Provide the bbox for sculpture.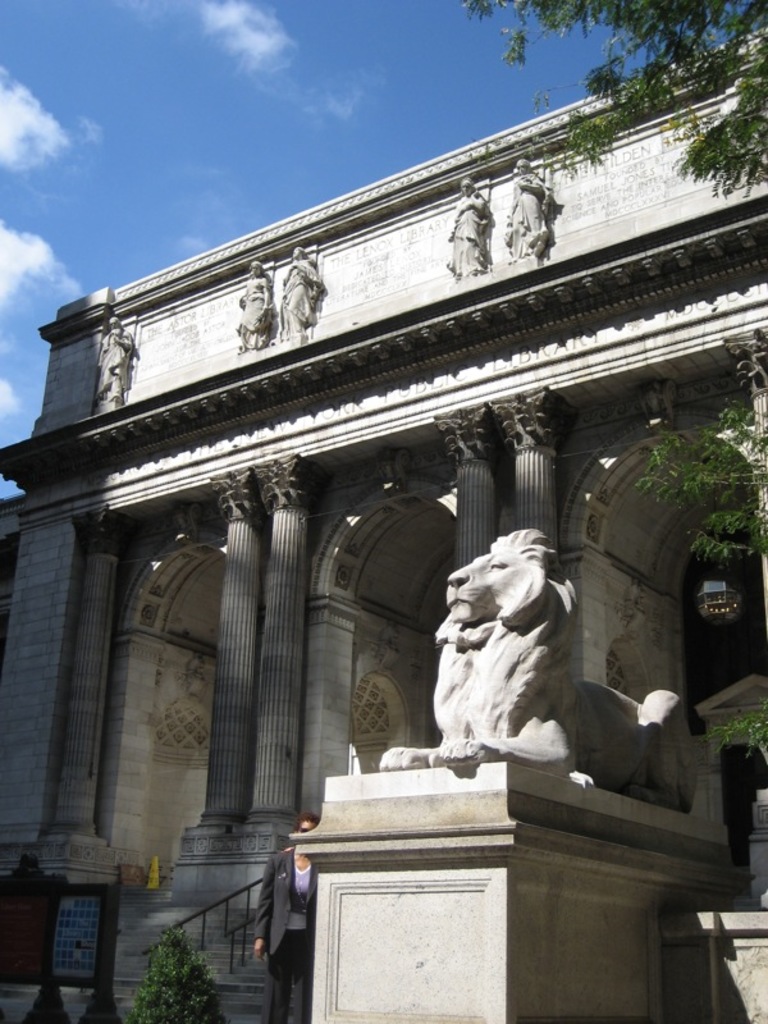
(403,506,658,796).
